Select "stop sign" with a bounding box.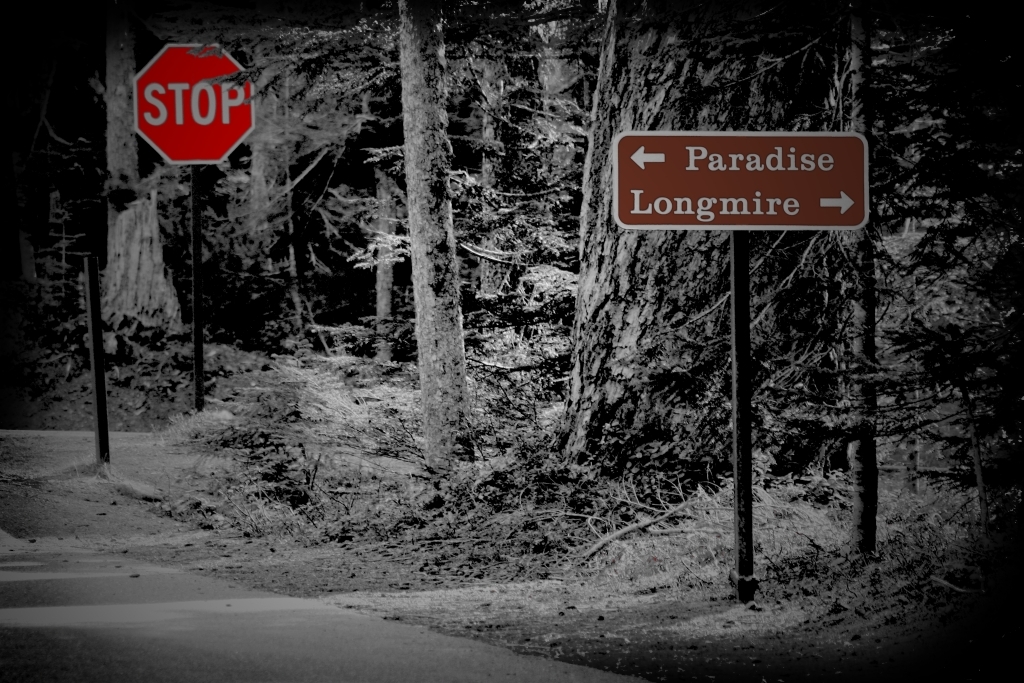
<bbox>133, 39, 259, 167</bbox>.
